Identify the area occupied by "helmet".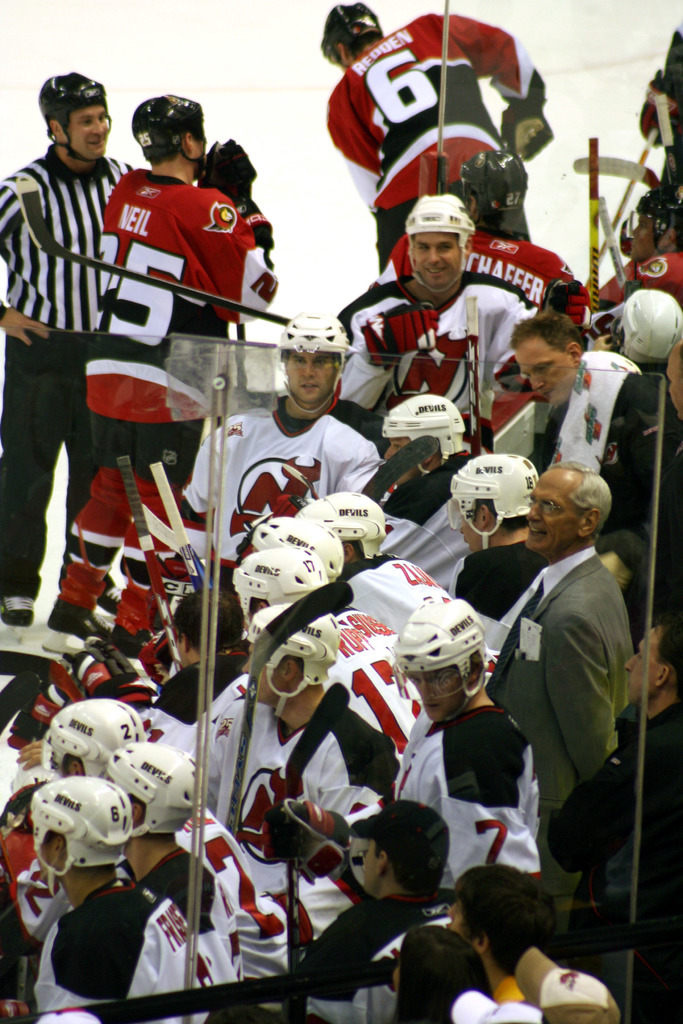
Area: left=231, top=612, right=338, bottom=725.
